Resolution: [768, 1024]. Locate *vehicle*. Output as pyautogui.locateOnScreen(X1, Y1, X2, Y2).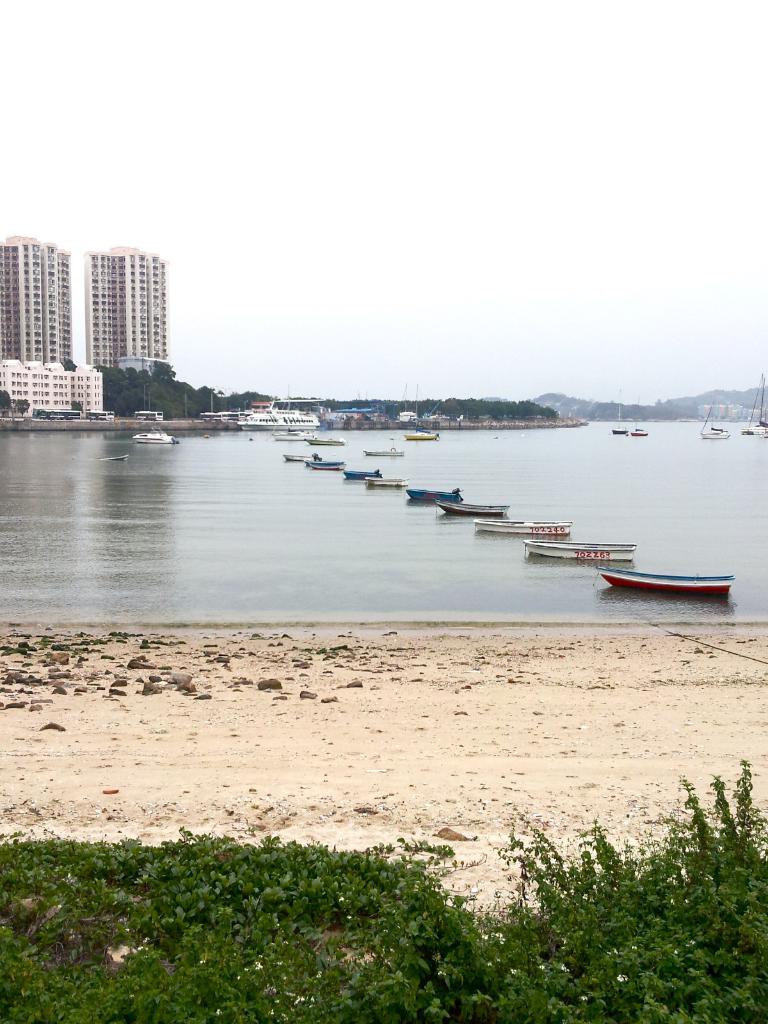
pyautogui.locateOnScreen(520, 541, 637, 560).
